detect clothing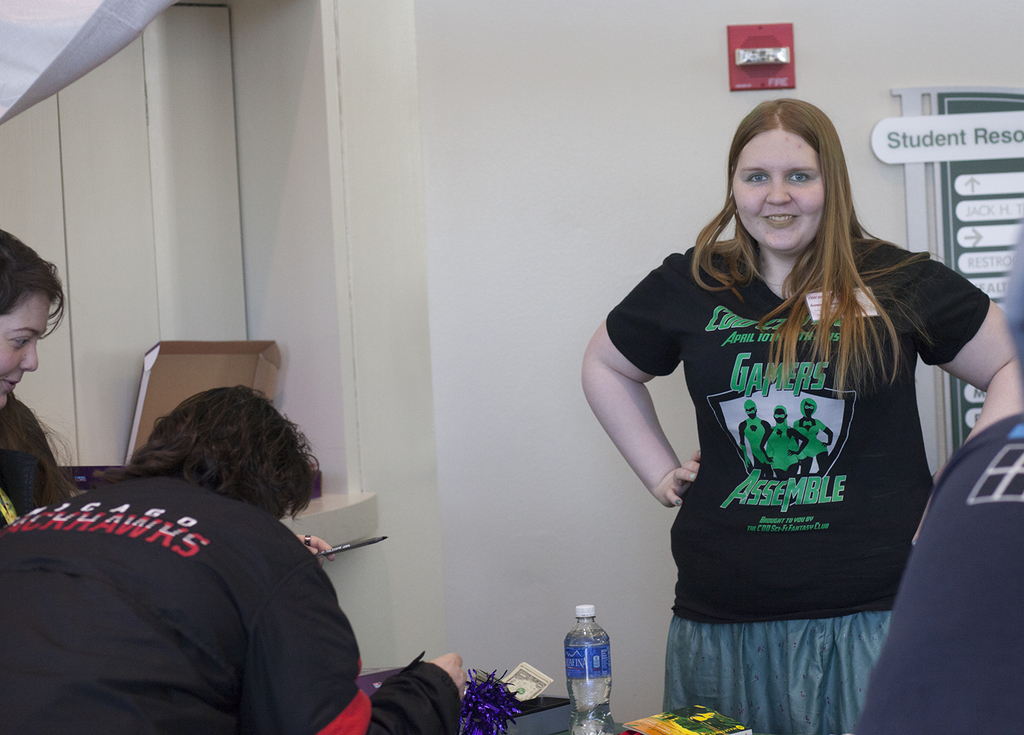
x1=0 y1=395 x2=67 y2=533
